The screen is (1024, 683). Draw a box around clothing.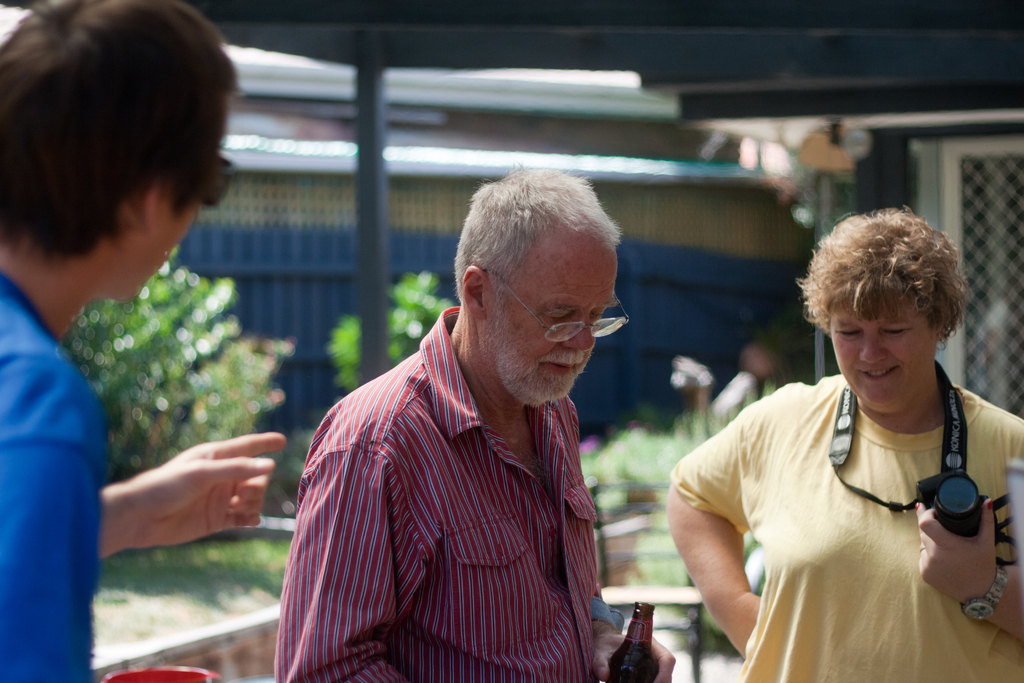
region(0, 270, 99, 682).
